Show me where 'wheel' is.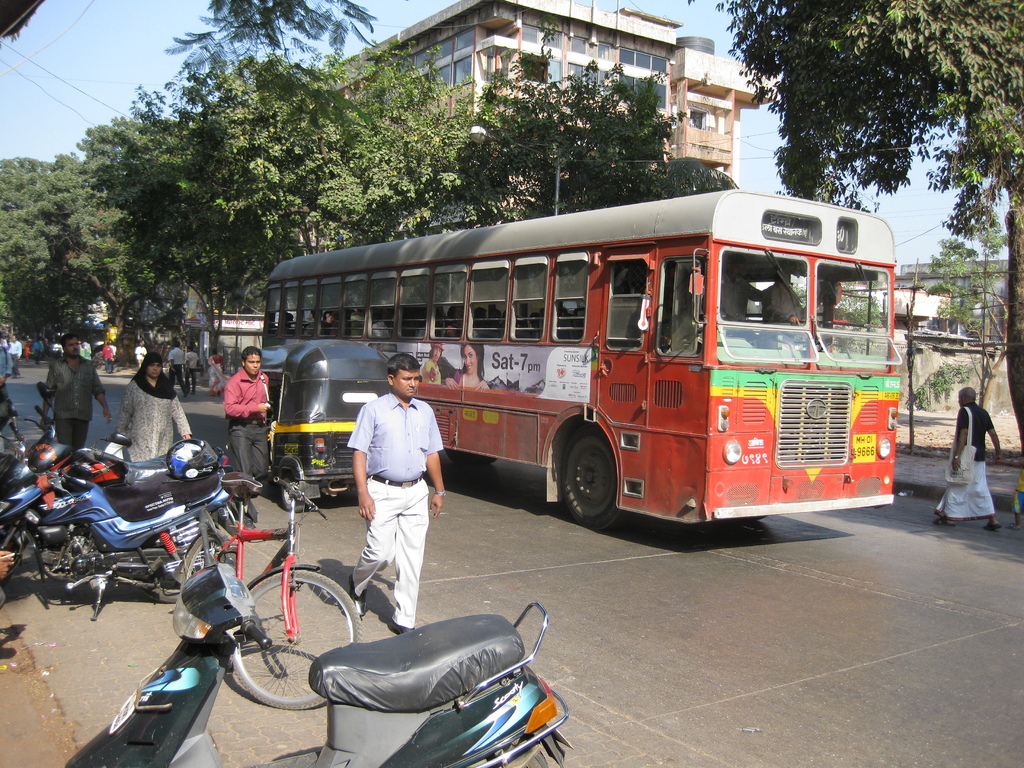
'wheel' is at crop(276, 471, 311, 515).
